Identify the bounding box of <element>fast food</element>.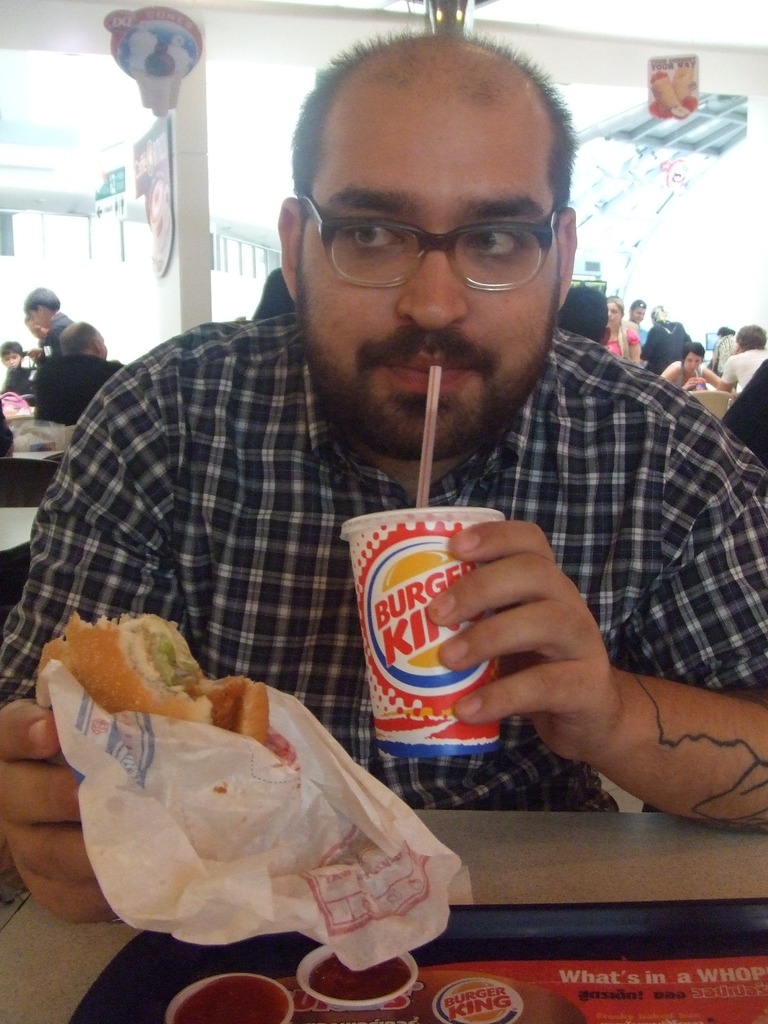
l=36, t=614, r=257, b=753.
